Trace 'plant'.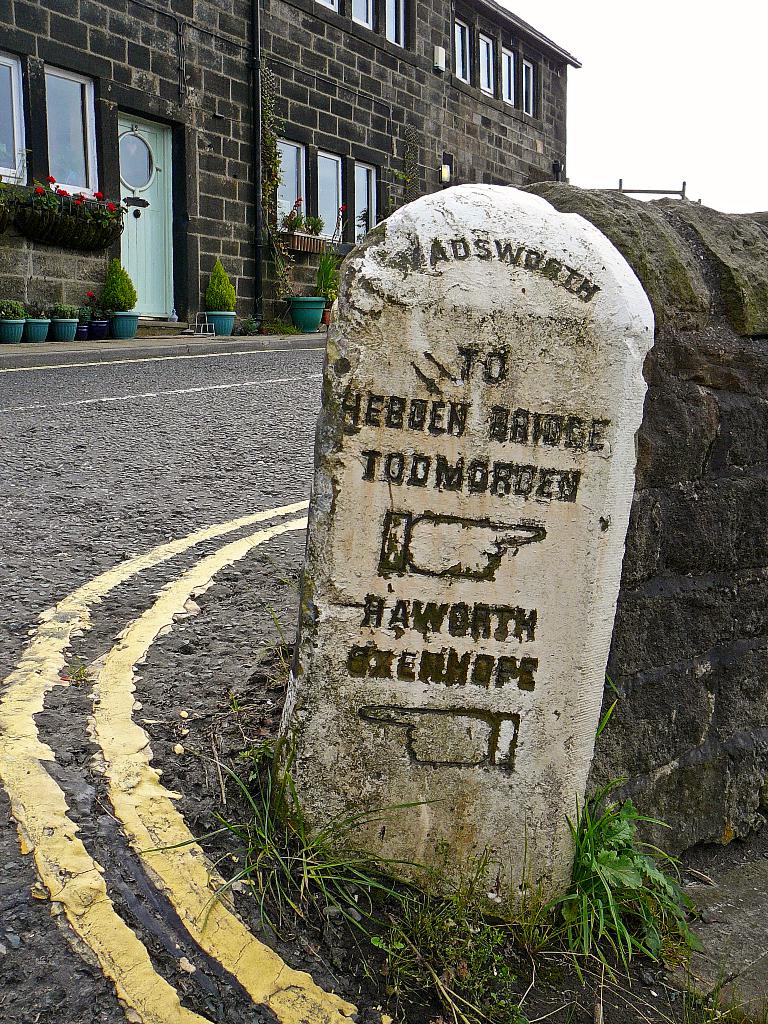
Traced to (51, 305, 67, 319).
